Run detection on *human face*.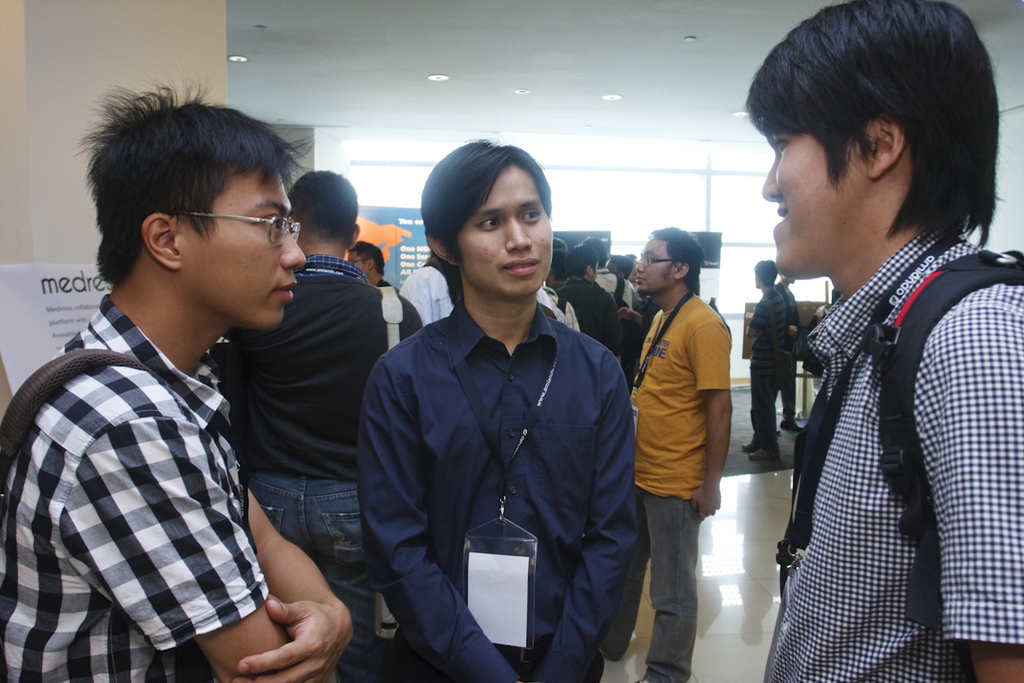
Result: detection(632, 234, 673, 291).
